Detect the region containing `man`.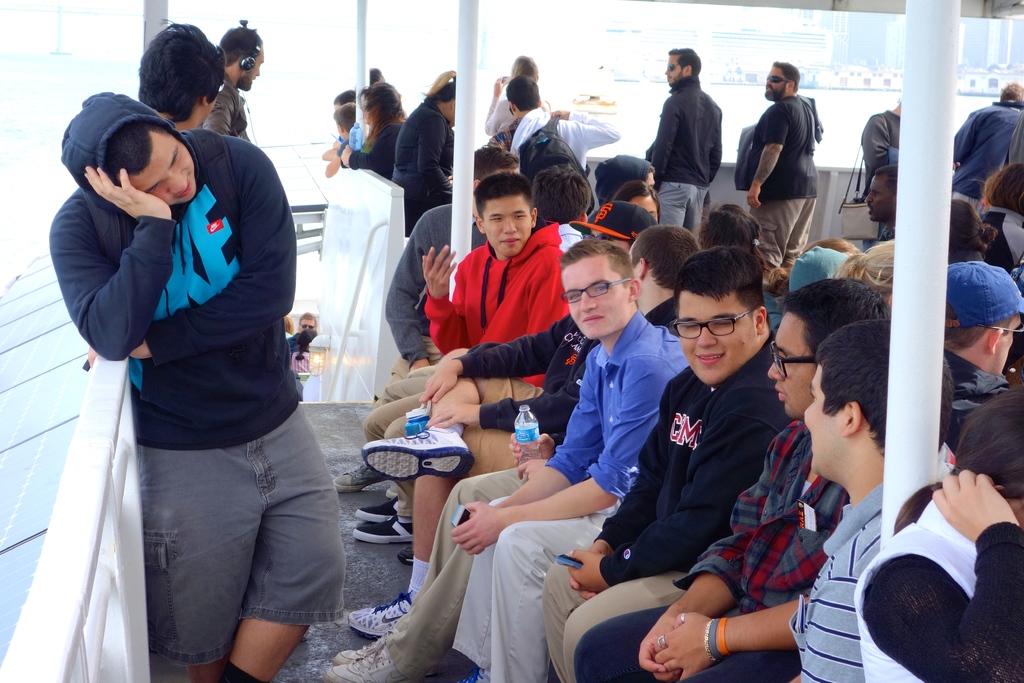
region(943, 261, 1023, 456).
